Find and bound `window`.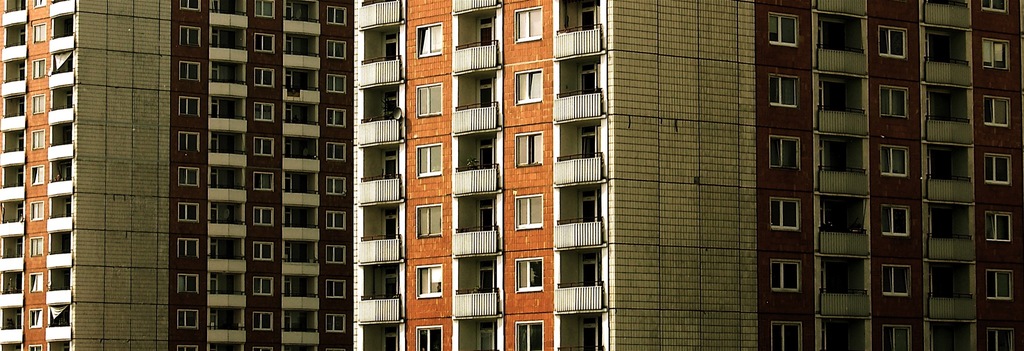
Bound: 513,257,541,293.
